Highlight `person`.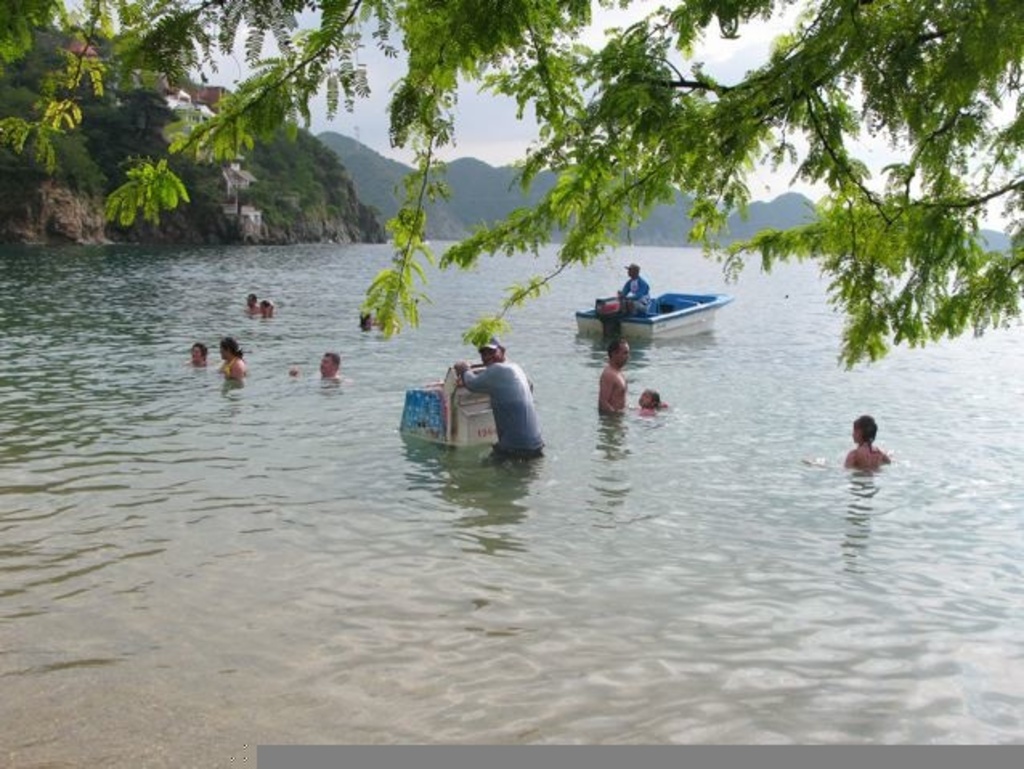
Highlighted region: 852:416:907:474.
